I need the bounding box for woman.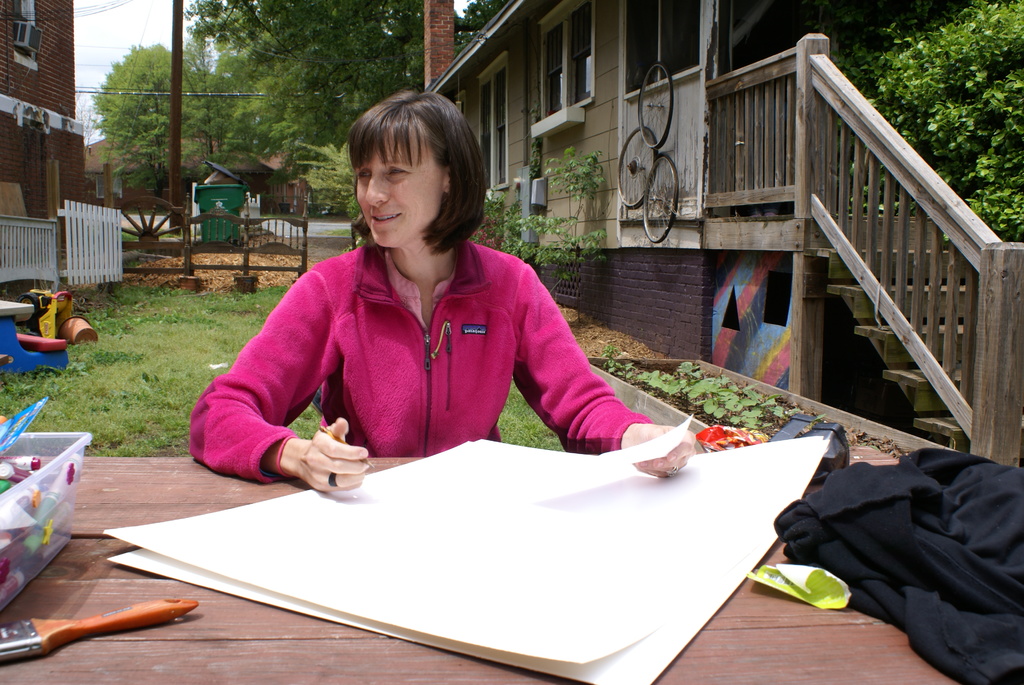
Here it is: <region>195, 94, 663, 556</region>.
